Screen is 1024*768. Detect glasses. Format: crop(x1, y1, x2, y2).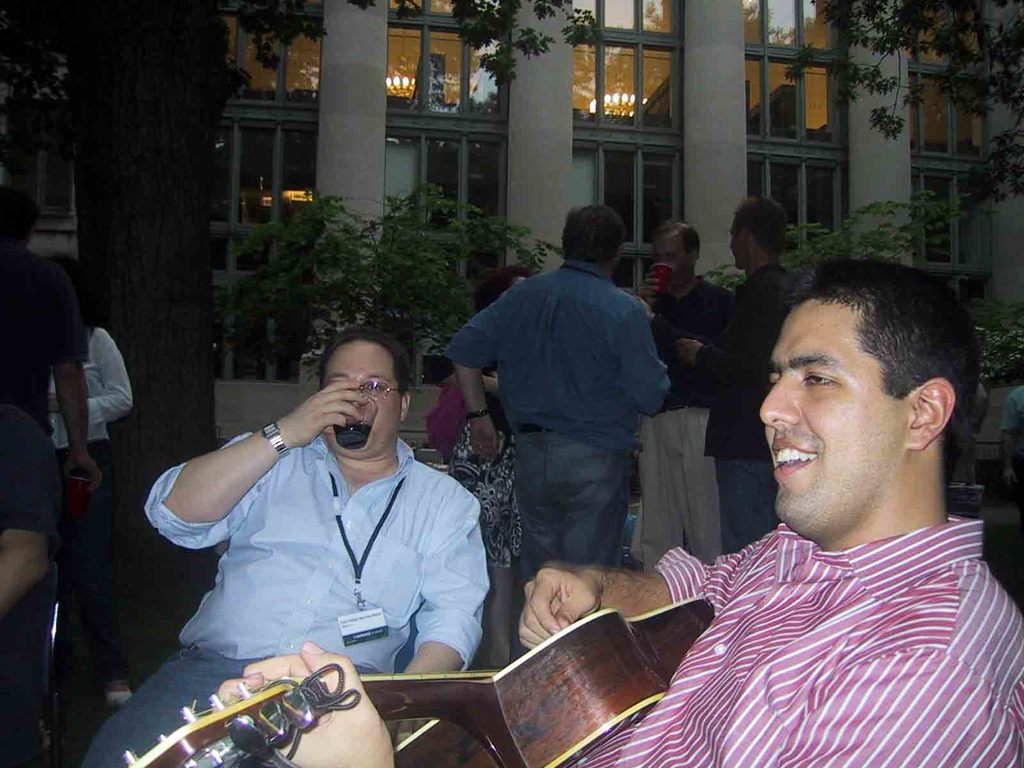
crop(313, 379, 399, 401).
